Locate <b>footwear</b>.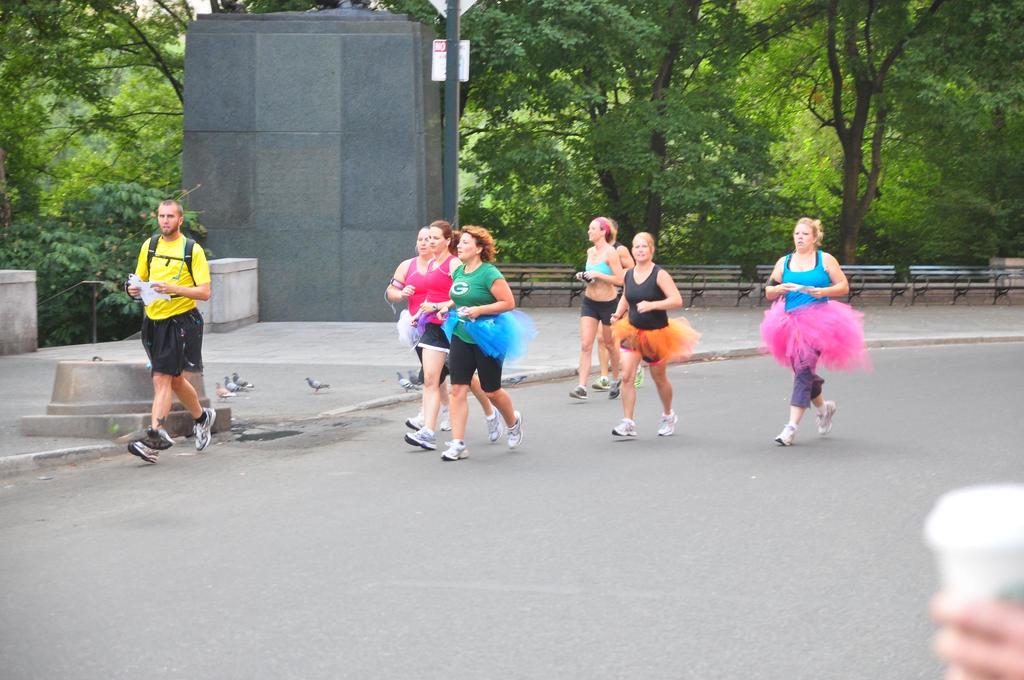
Bounding box: (588,372,606,388).
